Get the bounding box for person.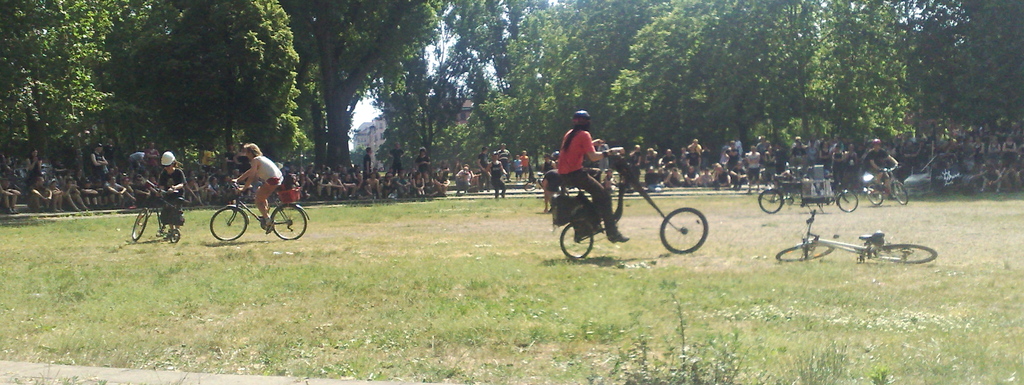
(791,136,811,166).
